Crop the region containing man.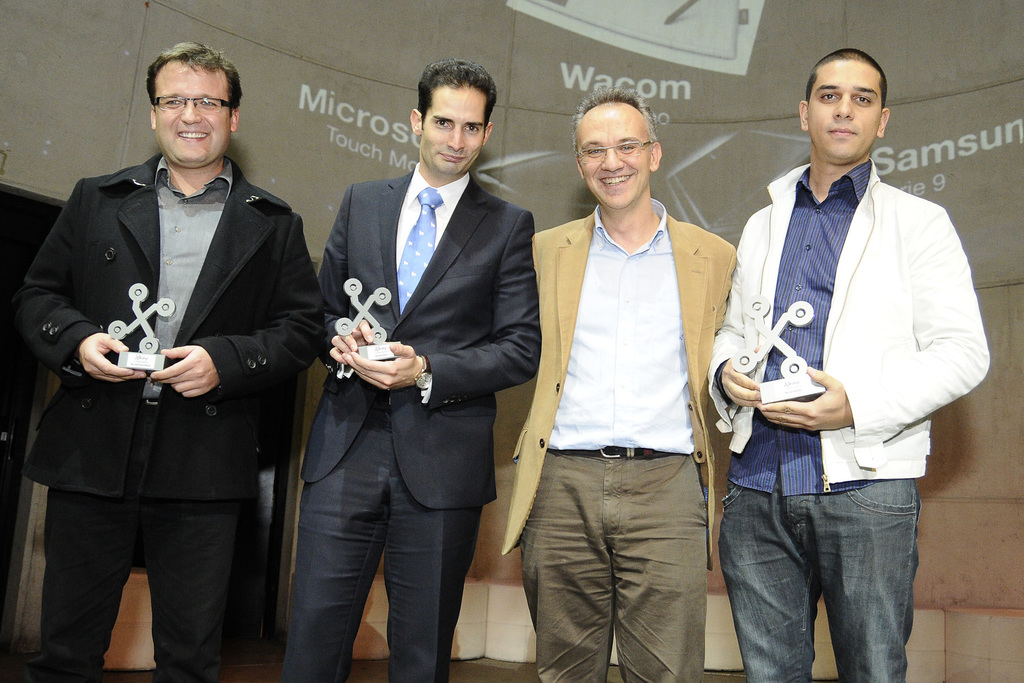
Crop region: 274/54/540/682.
